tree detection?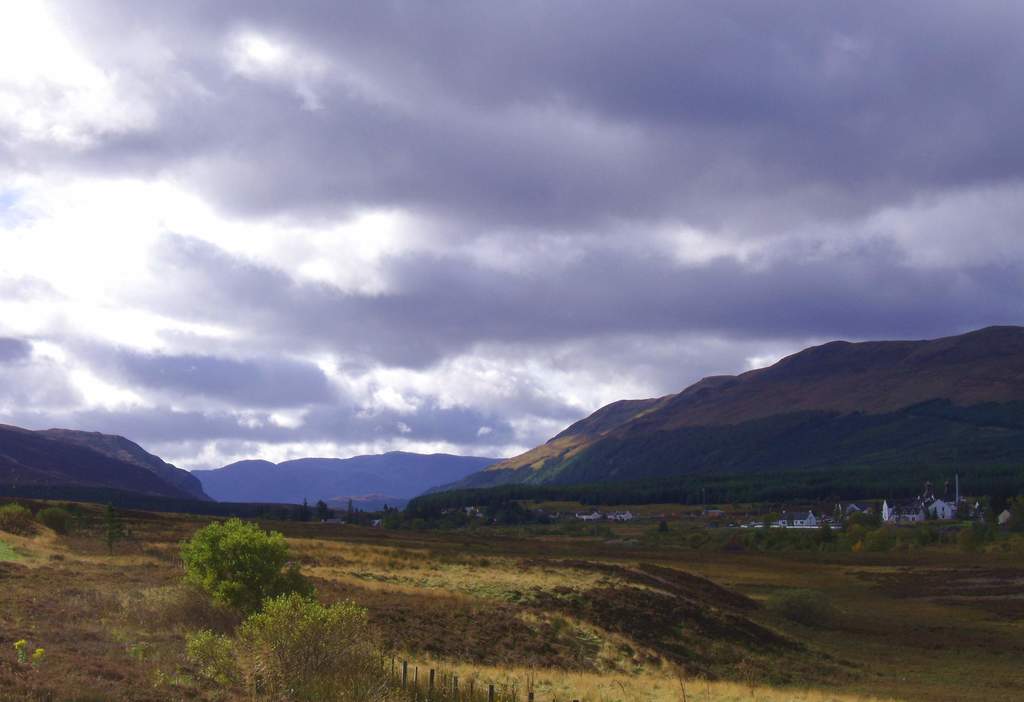
BBox(177, 517, 291, 612)
